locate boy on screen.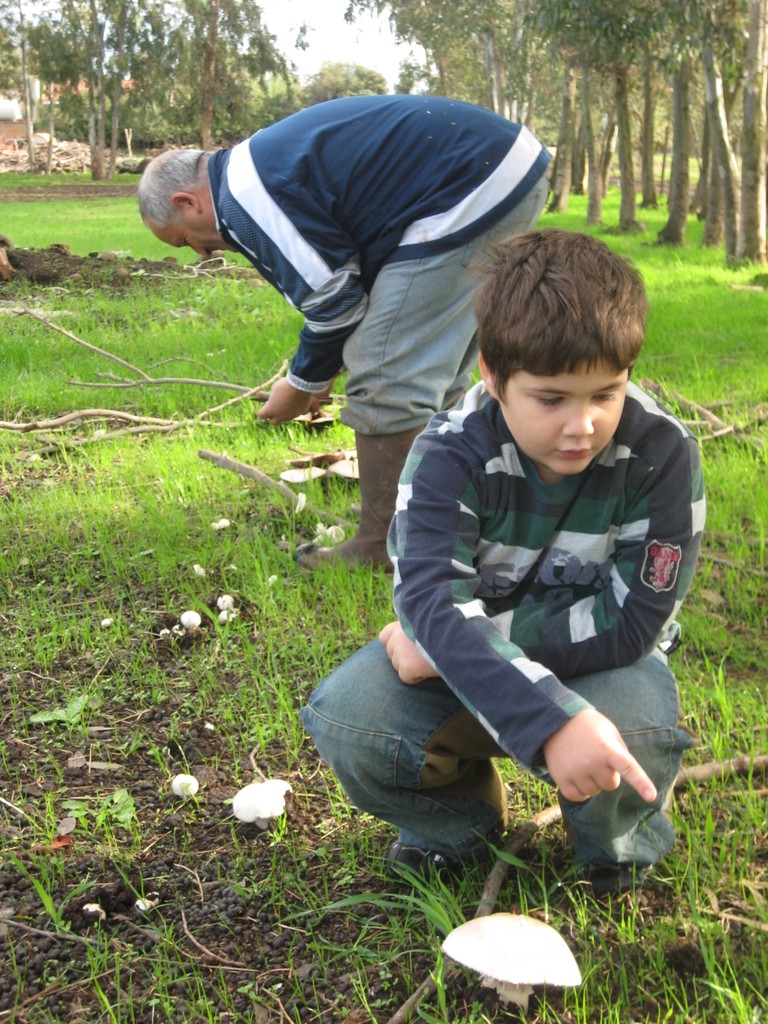
On screen at 310/202/719/890.
